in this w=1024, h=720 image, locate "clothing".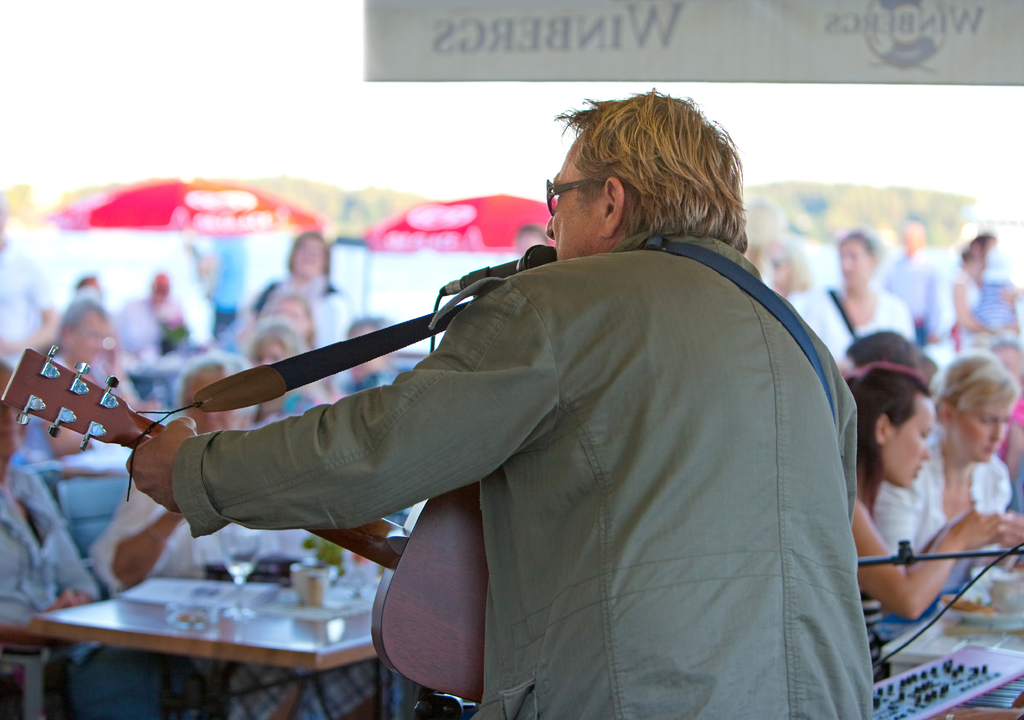
Bounding box: [x1=78, y1=489, x2=308, y2=590].
